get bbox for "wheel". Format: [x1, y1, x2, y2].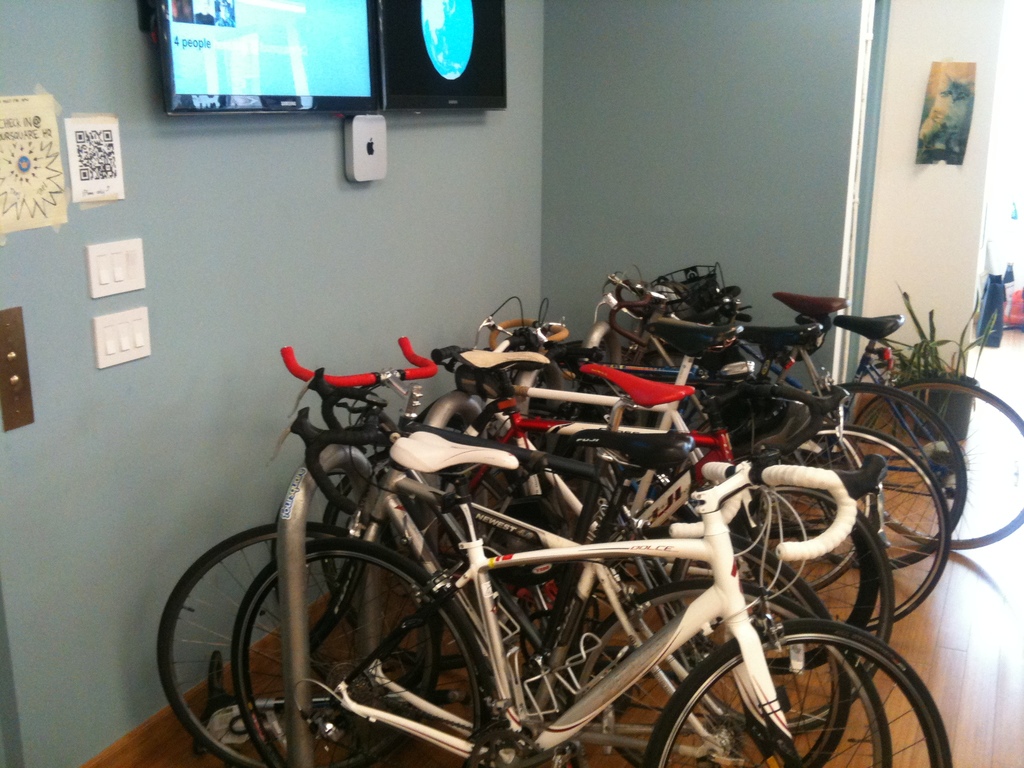
[641, 615, 953, 765].
